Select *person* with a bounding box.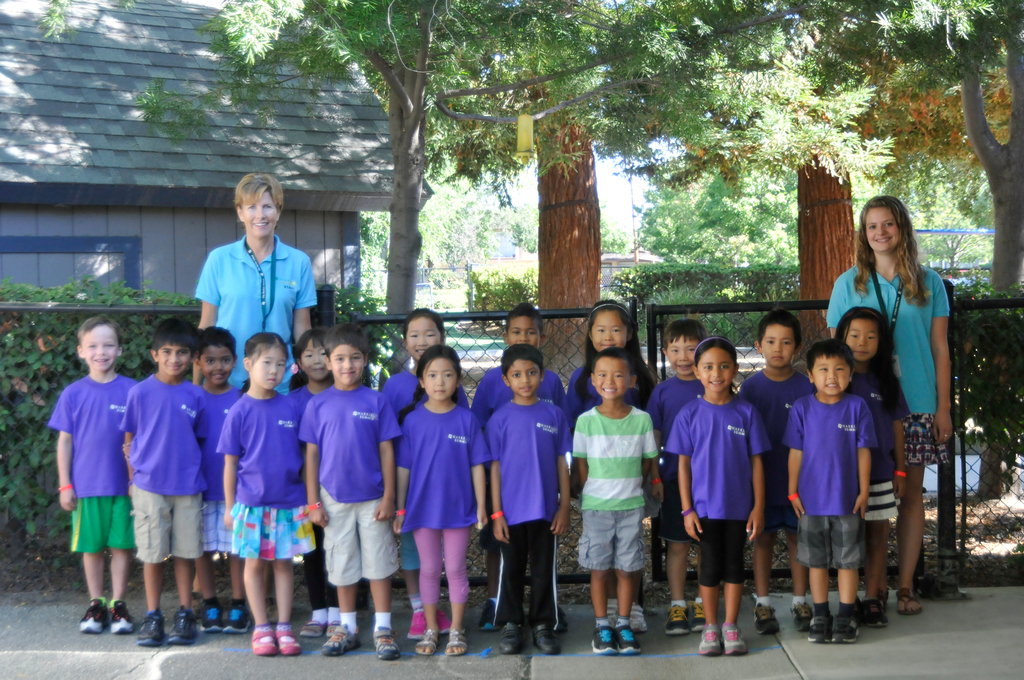
crop(54, 314, 149, 644).
